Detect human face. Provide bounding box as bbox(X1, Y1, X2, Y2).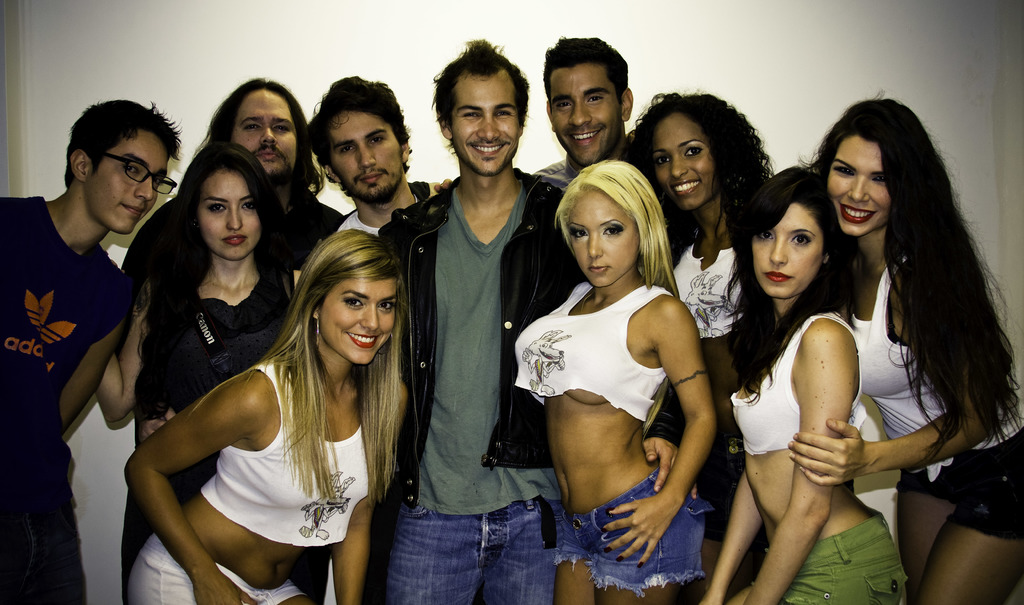
bbox(650, 108, 719, 210).
